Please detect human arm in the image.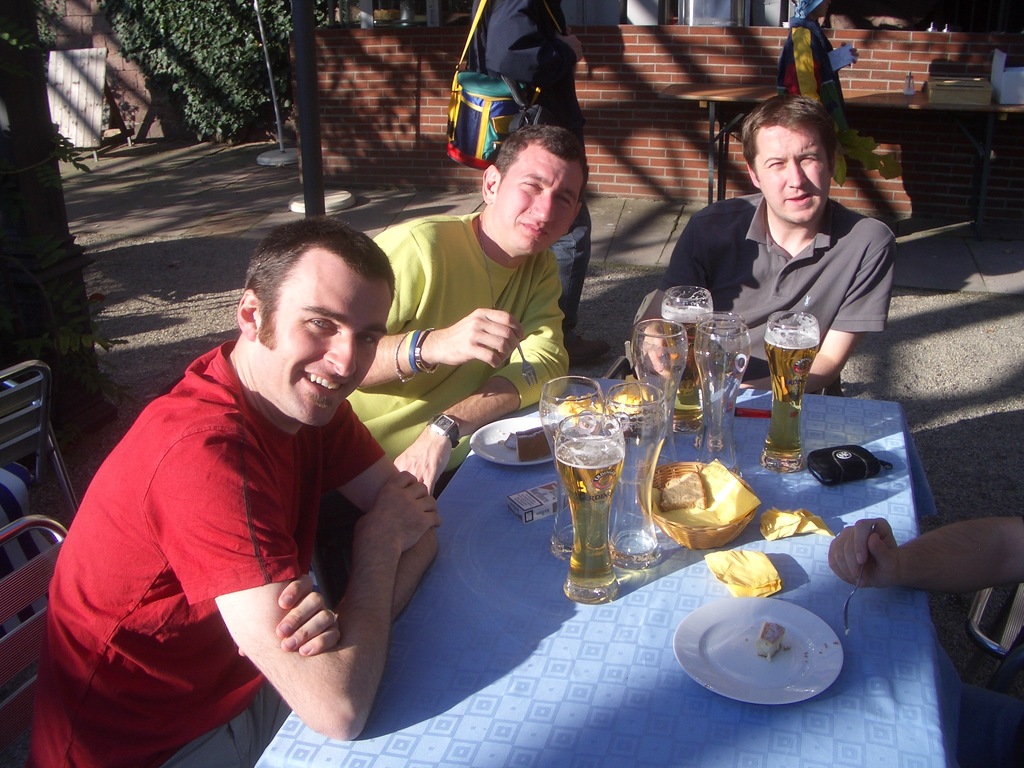
select_region(731, 228, 899, 399).
